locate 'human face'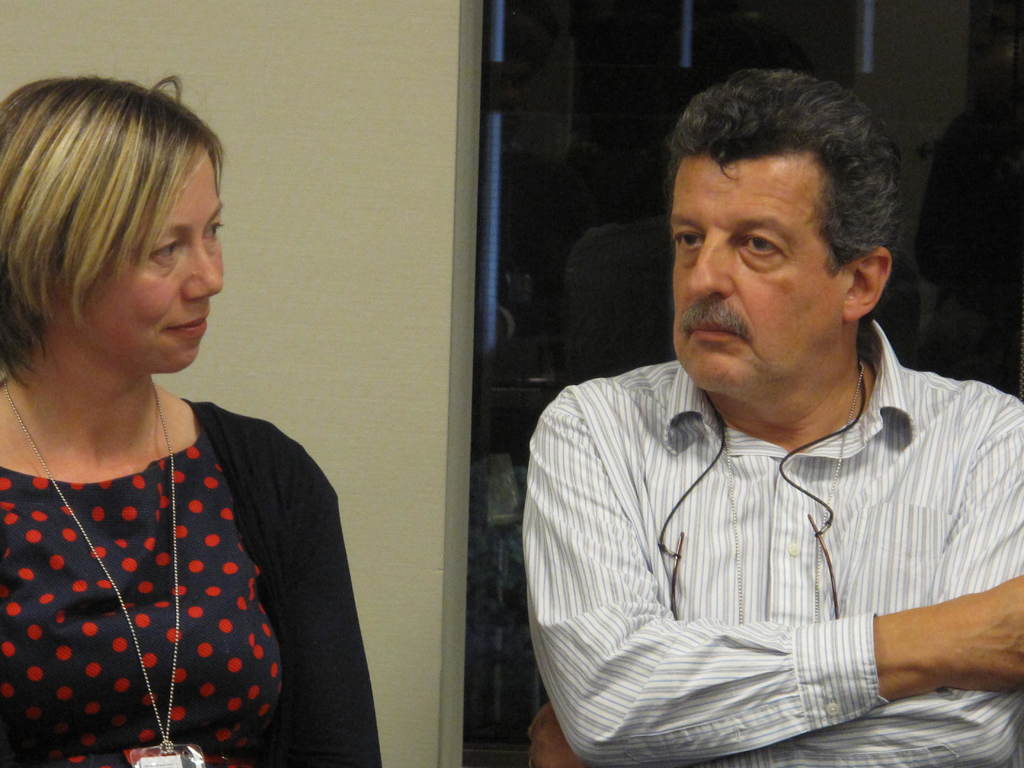
Rect(664, 148, 844, 395)
